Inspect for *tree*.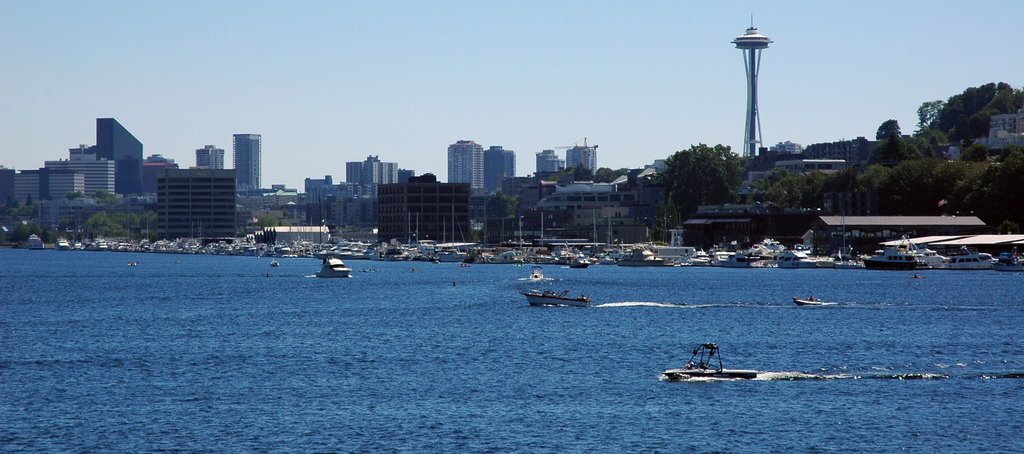
Inspection: x1=548, y1=166, x2=573, y2=185.
